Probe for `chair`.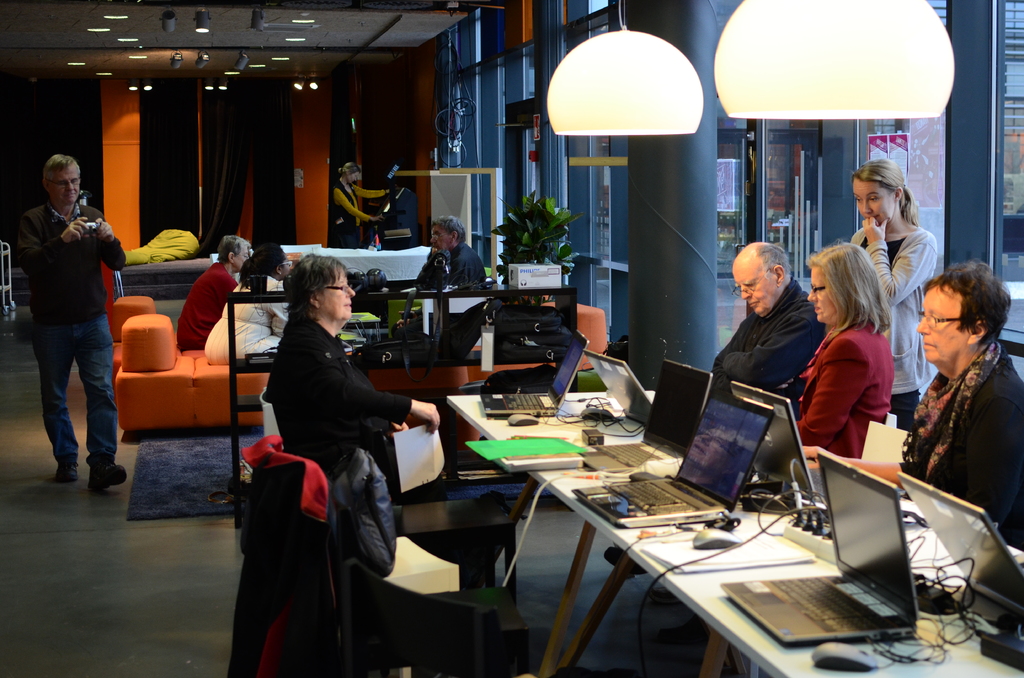
Probe result: rect(259, 384, 414, 497).
